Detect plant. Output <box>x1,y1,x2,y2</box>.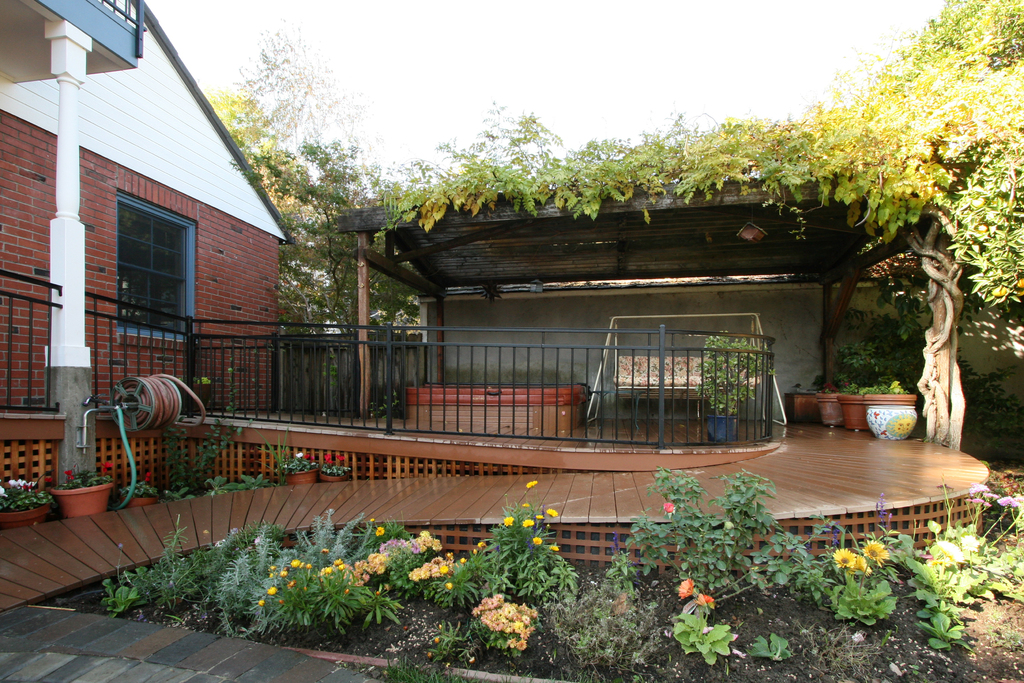
<box>363,616,472,682</box>.
